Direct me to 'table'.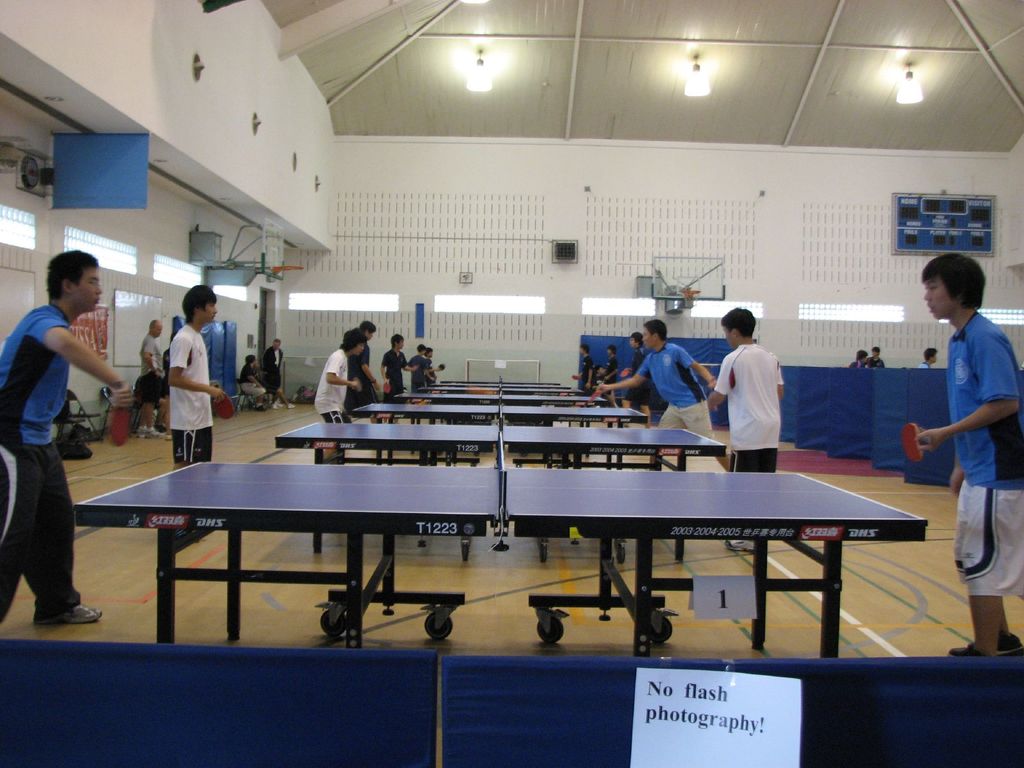
Direction: detection(401, 382, 580, 404).
